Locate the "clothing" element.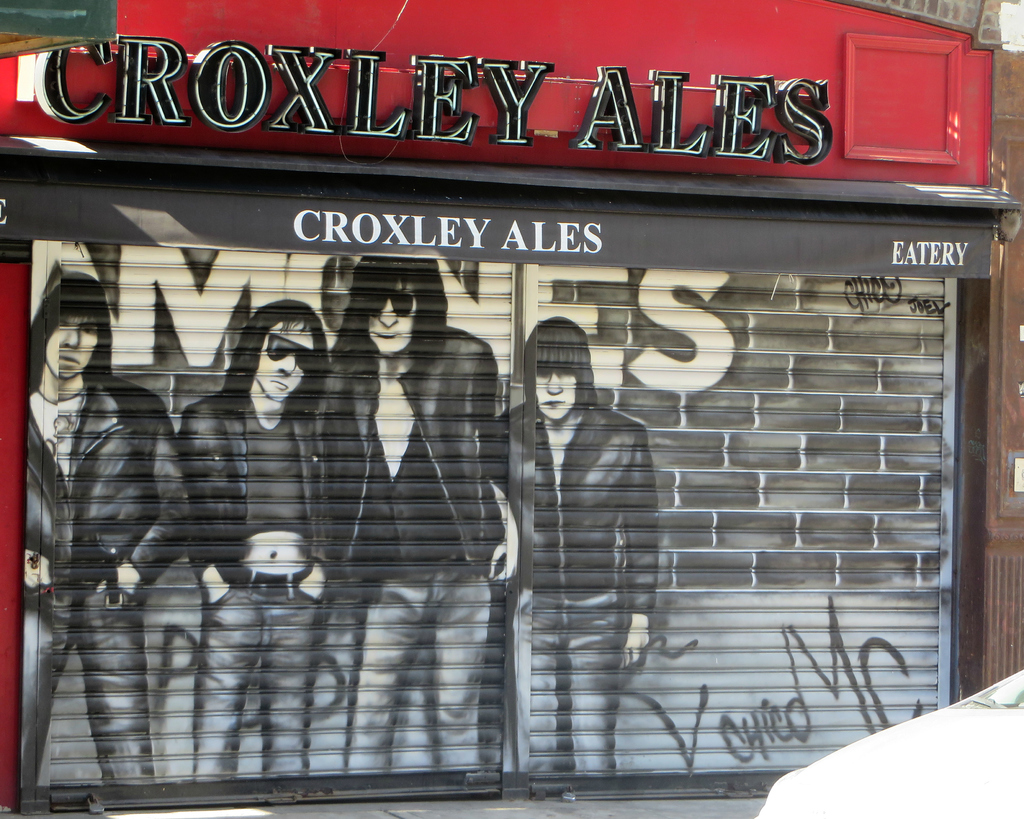
Element bbox: 483, 269, 671, 759.
